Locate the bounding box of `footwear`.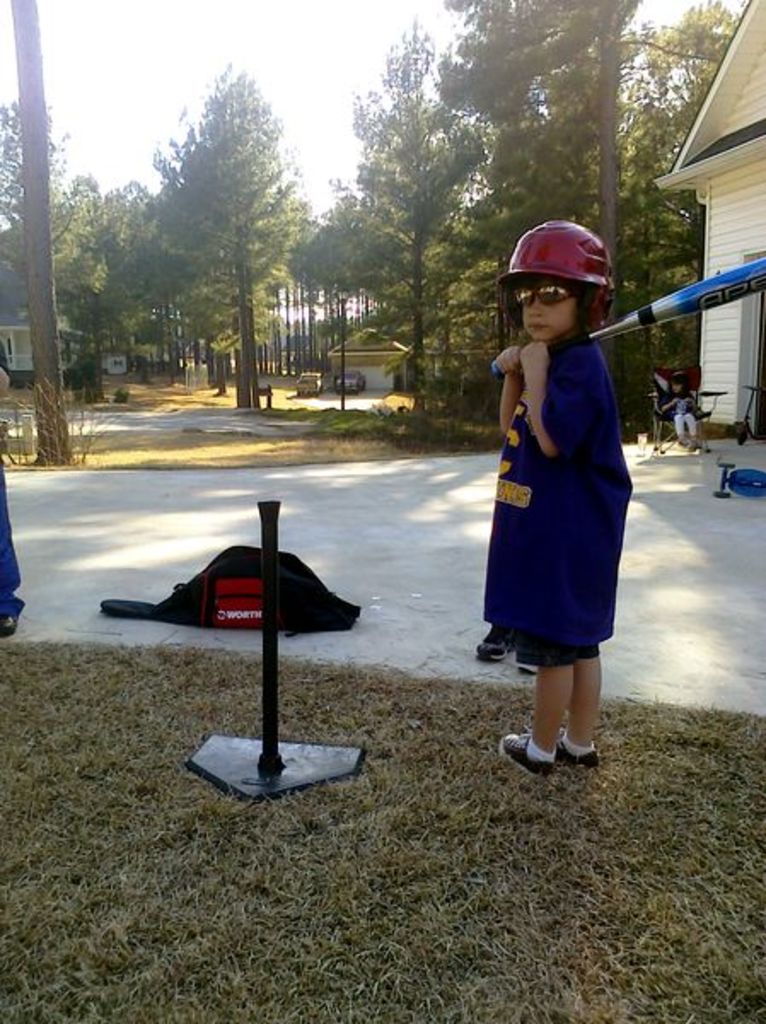
Bounding box: detection(502, 729, 554, 780).
